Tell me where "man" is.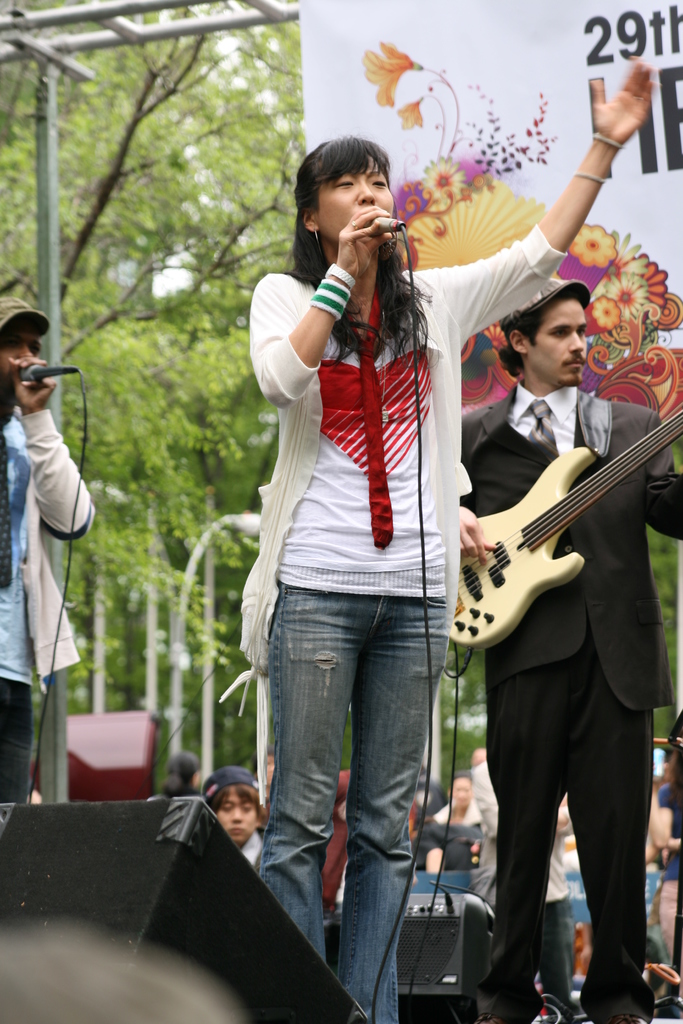
"man" is at bbox=(451, 418, 663, 1005).
